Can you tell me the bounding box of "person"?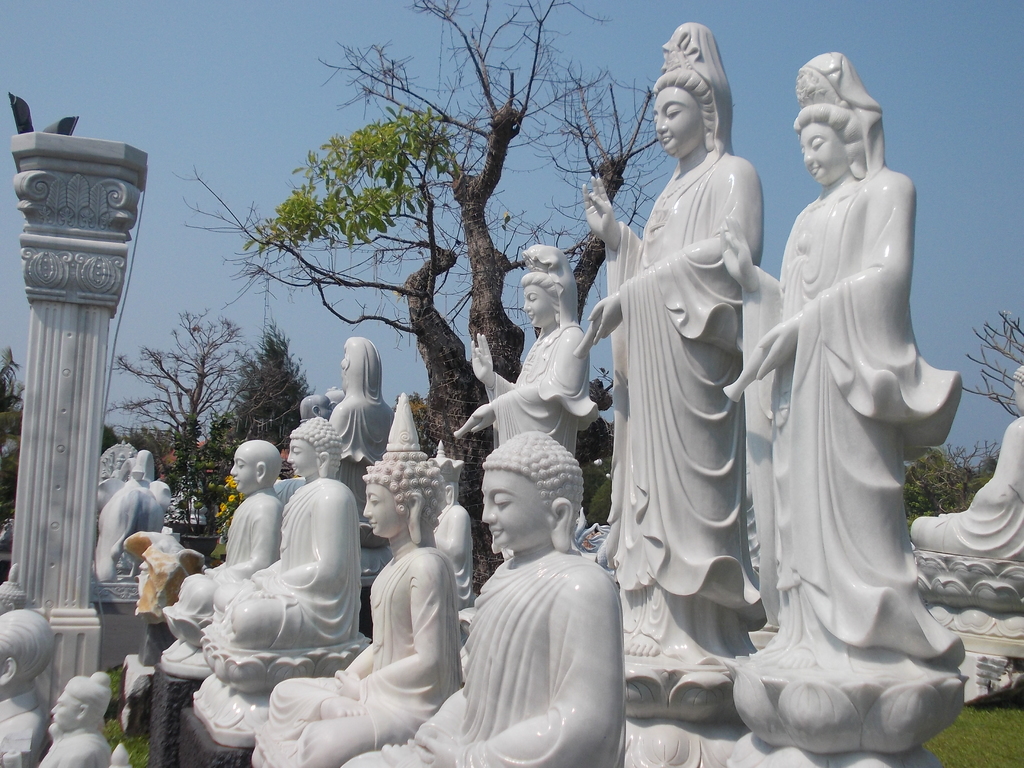
crop(40, 671, 108, 767).
